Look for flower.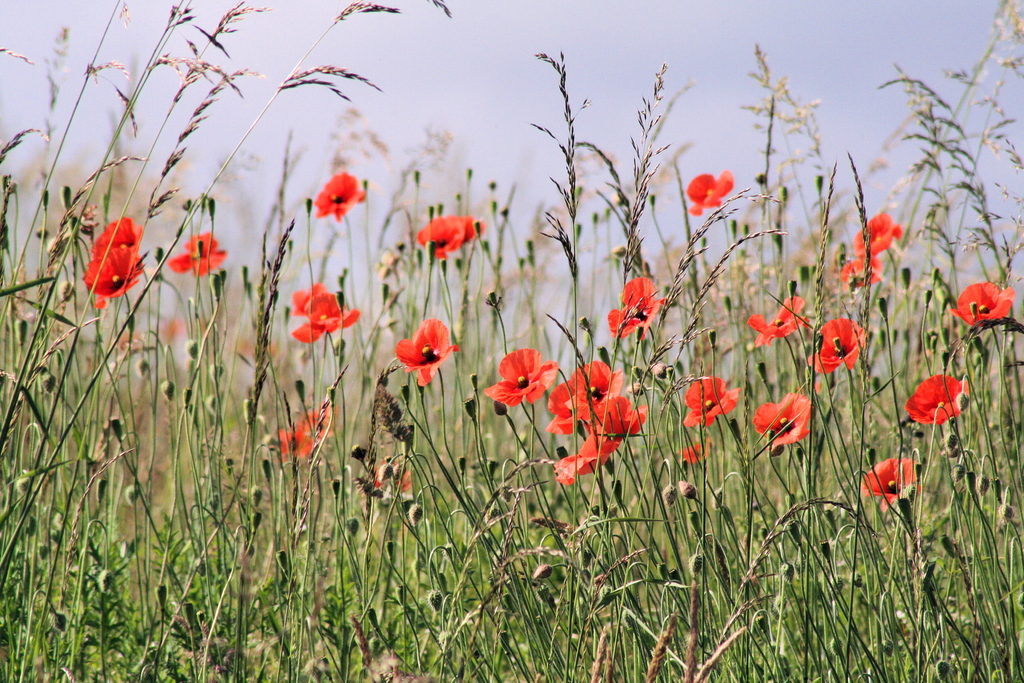
Found: select_region(308, 292, 363, 325).
